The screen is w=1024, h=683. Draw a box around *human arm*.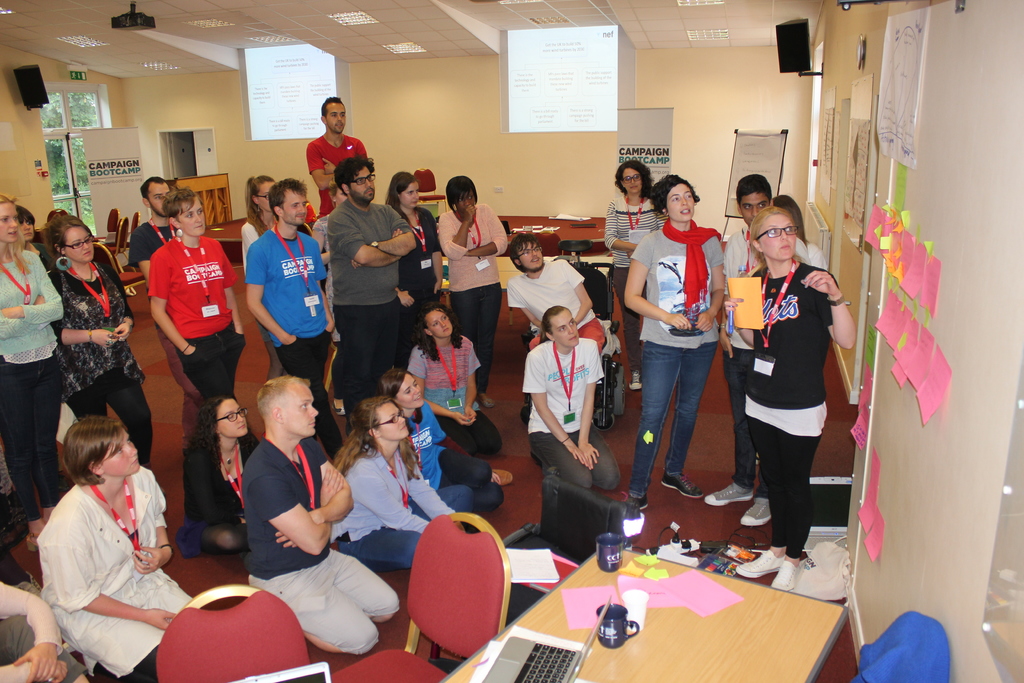
(x1=427, y1=407, x2=478, y2=460).
